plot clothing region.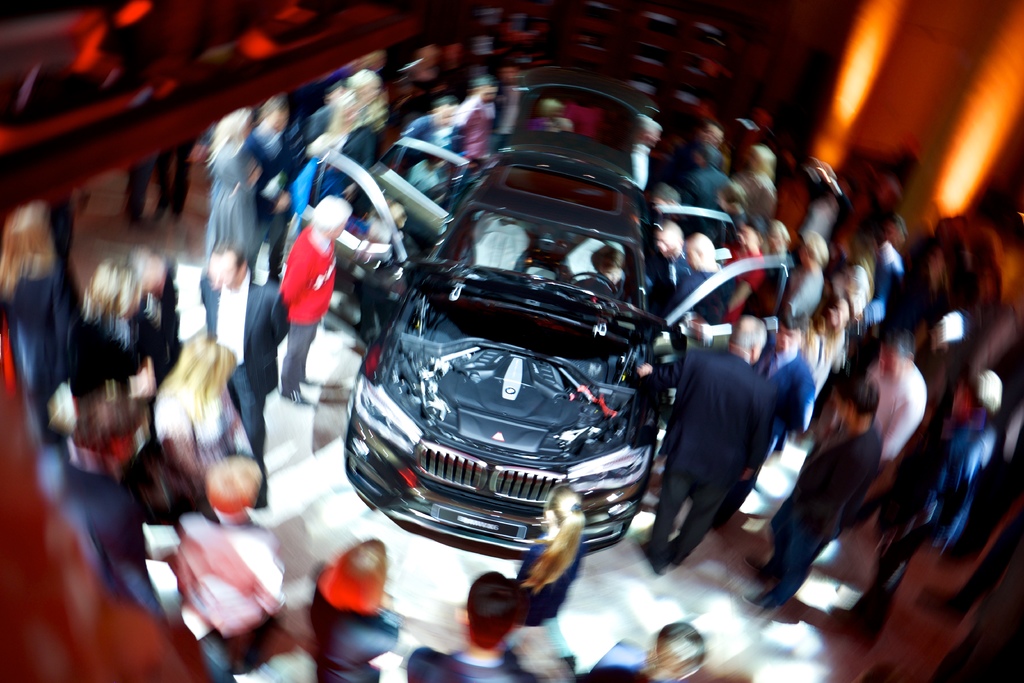
Plotted at [x1=834, y1=423, x2=1000, y2=614].
